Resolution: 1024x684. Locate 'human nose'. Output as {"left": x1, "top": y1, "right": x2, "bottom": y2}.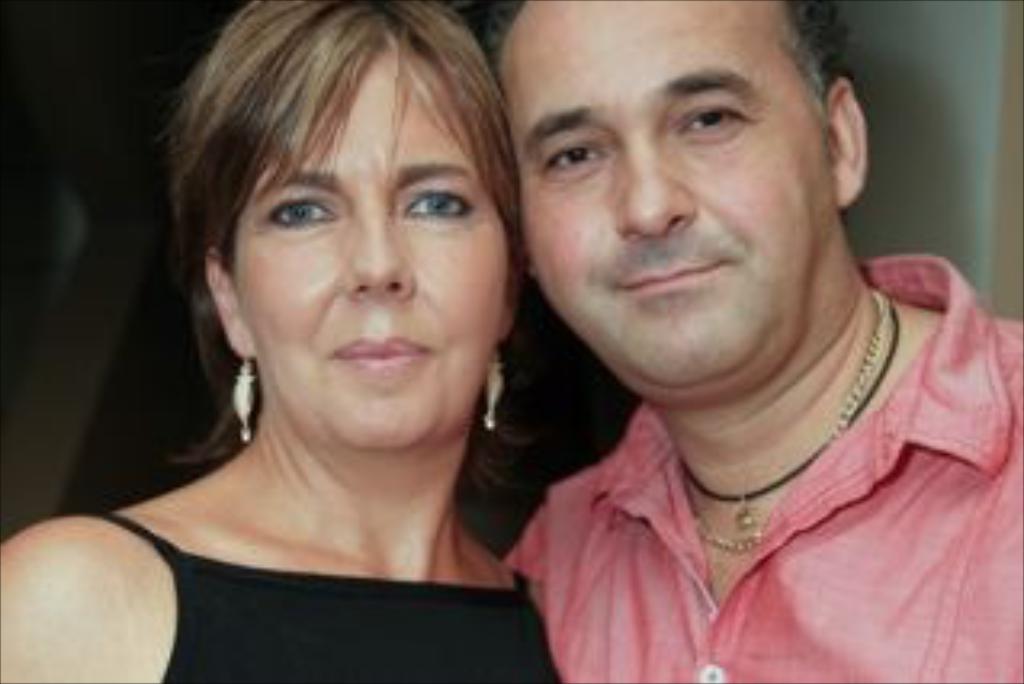
{"left": 340, "top": 202, "right": 417, "bottom": 299}.
